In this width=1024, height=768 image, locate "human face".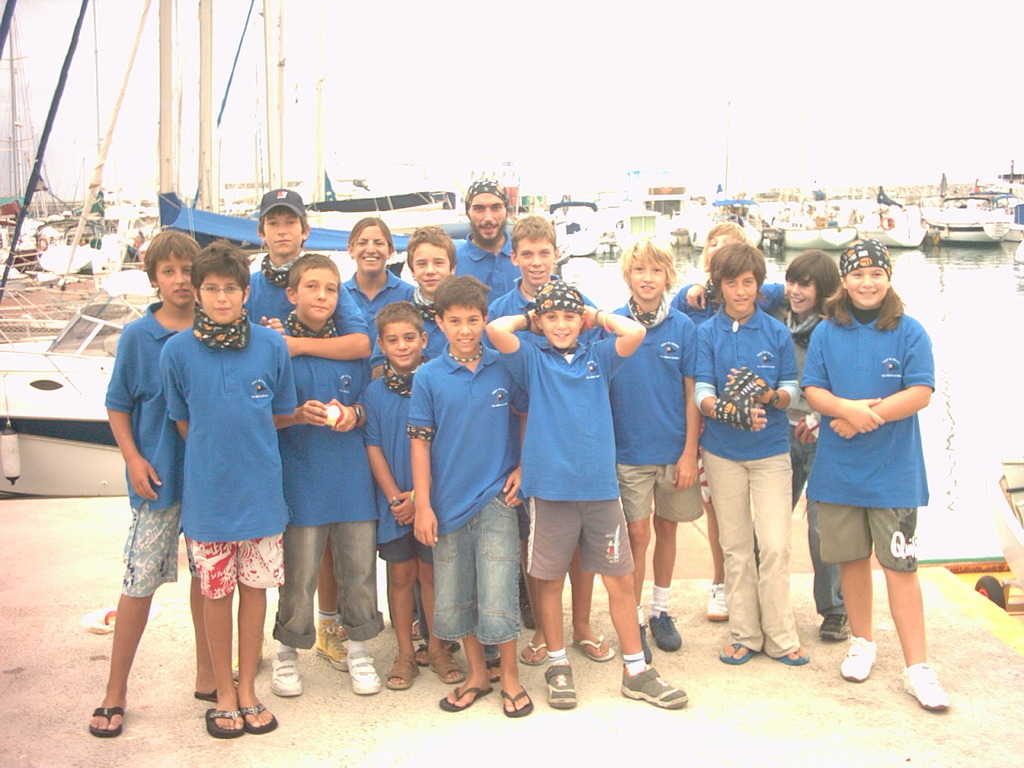
Bounding box: 792, 274, 815, 310.
